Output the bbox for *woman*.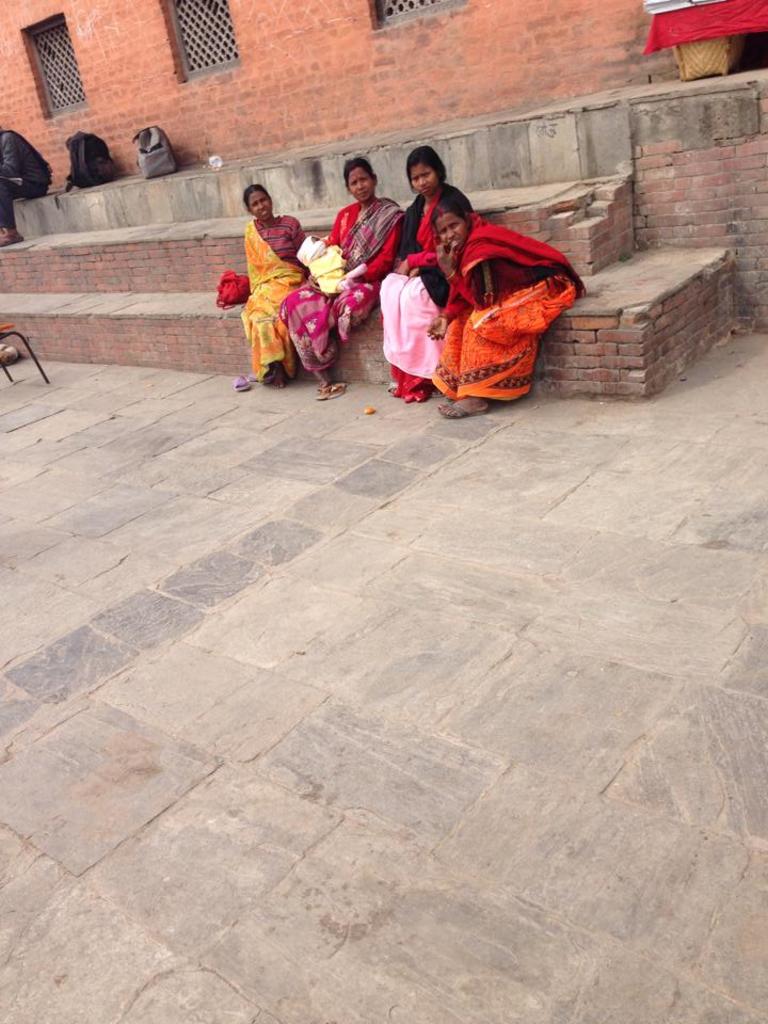
<region>224, 167, 333, 377</region>.
